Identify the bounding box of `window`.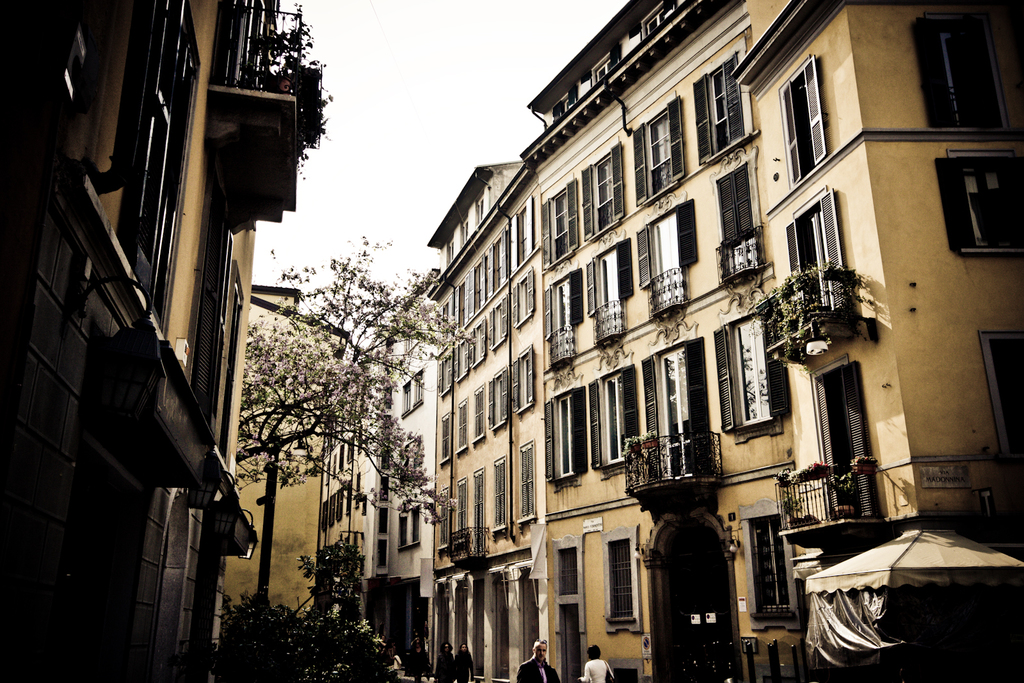
rect(472, 384, 485, 443).
